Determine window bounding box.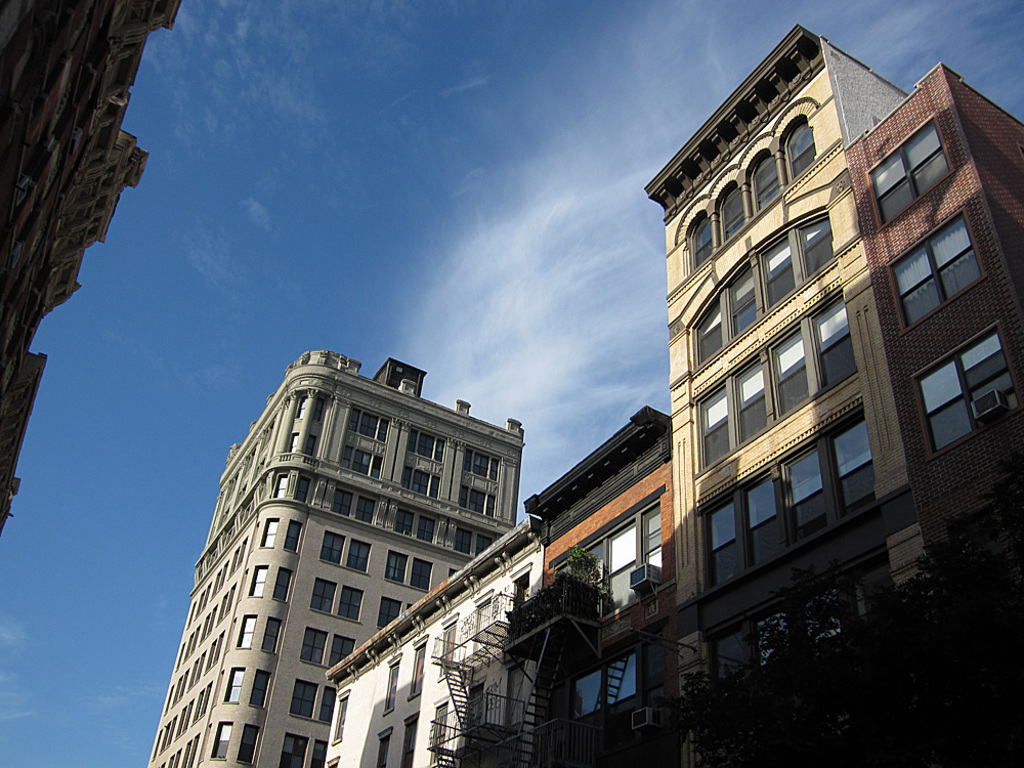
Determined: pyautogui.locateOnScreen(863, 111, 956, 229).
